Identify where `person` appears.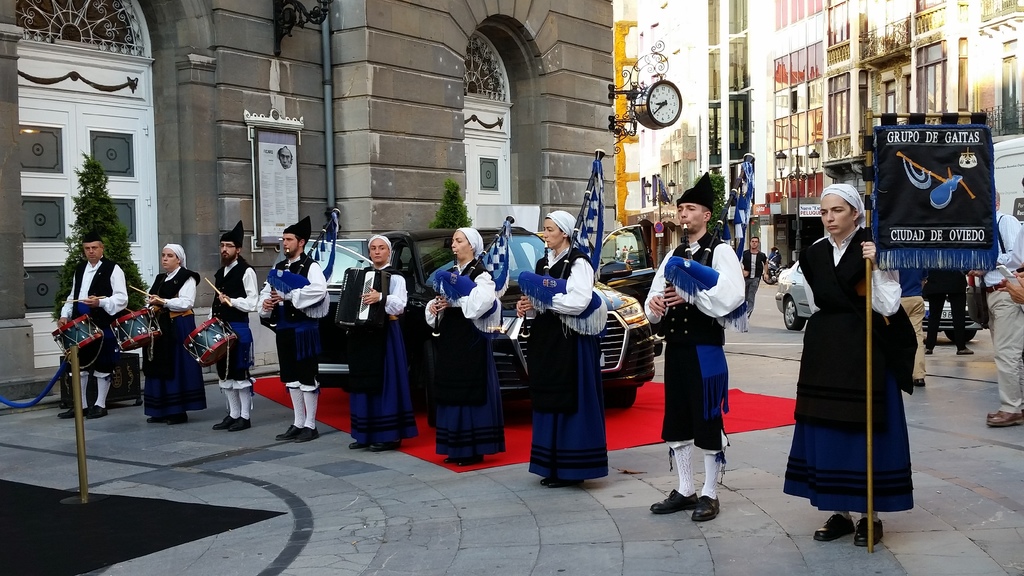
Appears at 637, 174, 748, 529.
